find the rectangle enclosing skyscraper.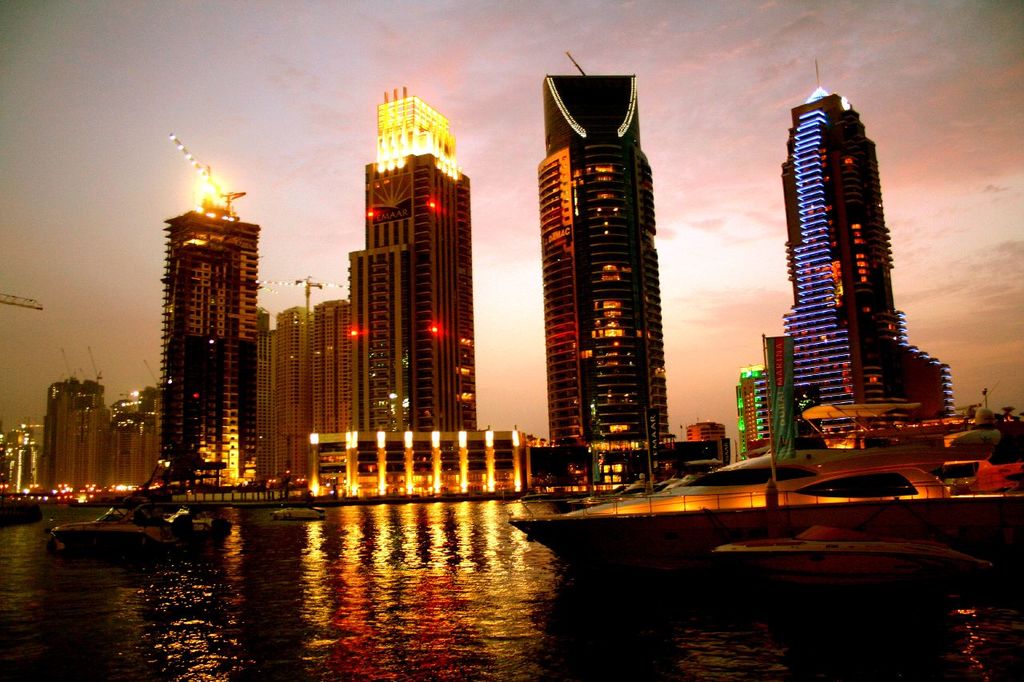
bbox=(345, 93, 482, 434).
